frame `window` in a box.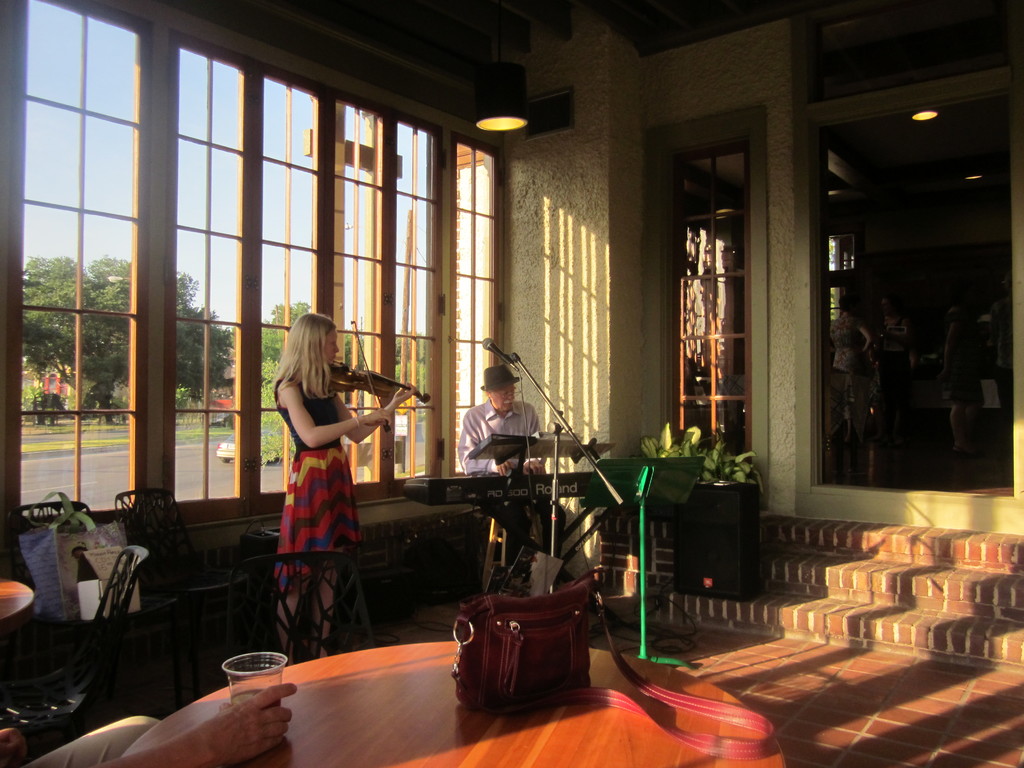
664 86 760 481.
